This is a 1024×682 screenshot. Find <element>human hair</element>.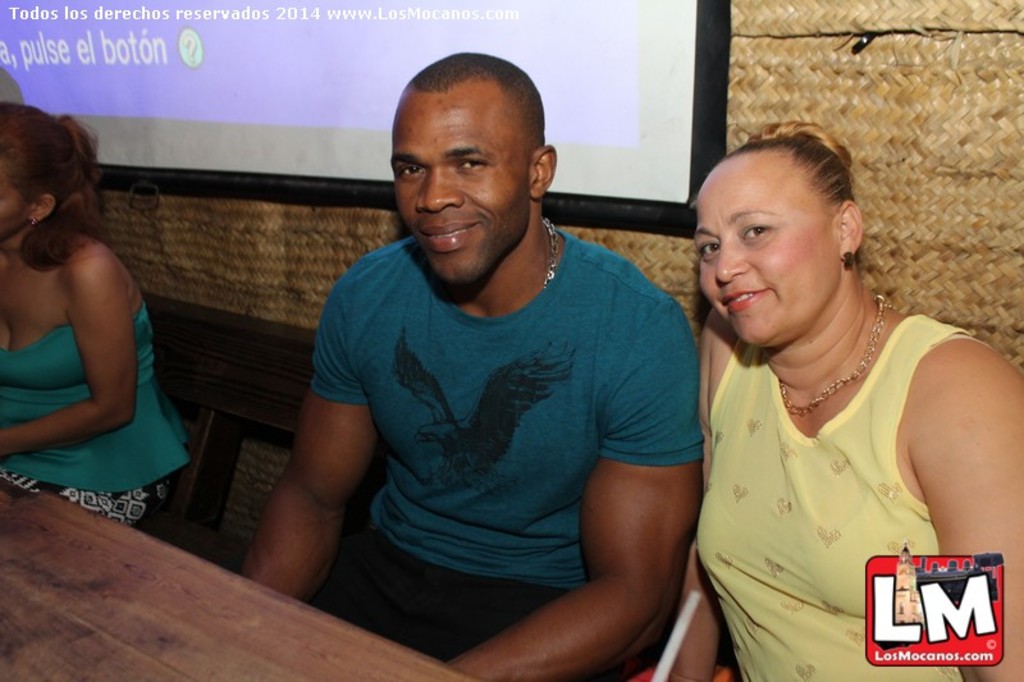
Bounding box: box=[692, 120, 859, 265].
